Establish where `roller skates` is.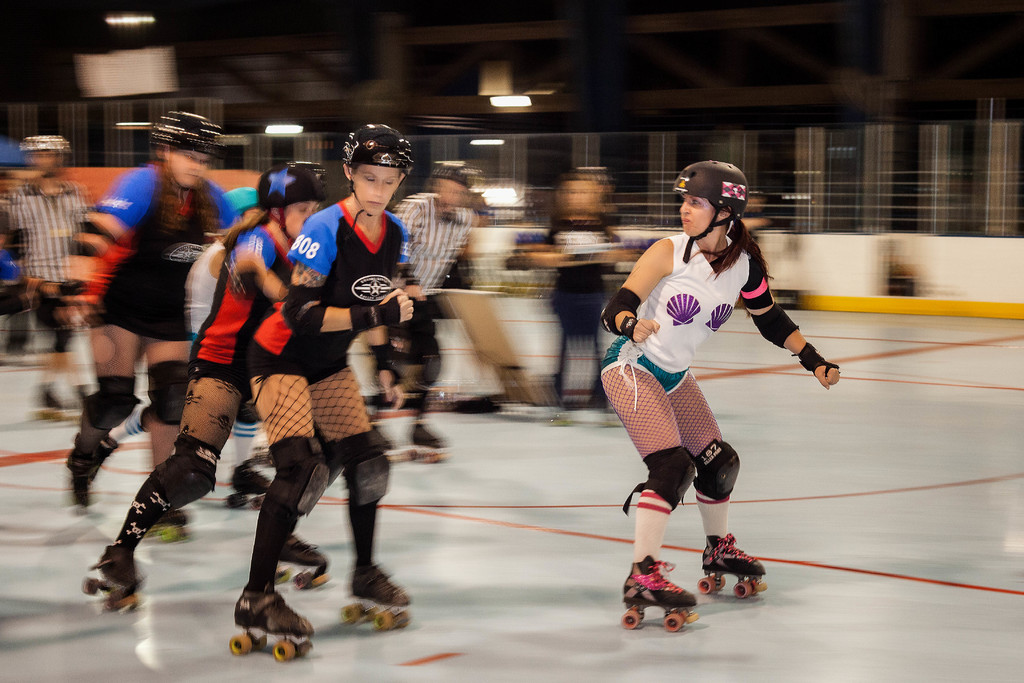
Established at detection(410, 419, 448, 470).
